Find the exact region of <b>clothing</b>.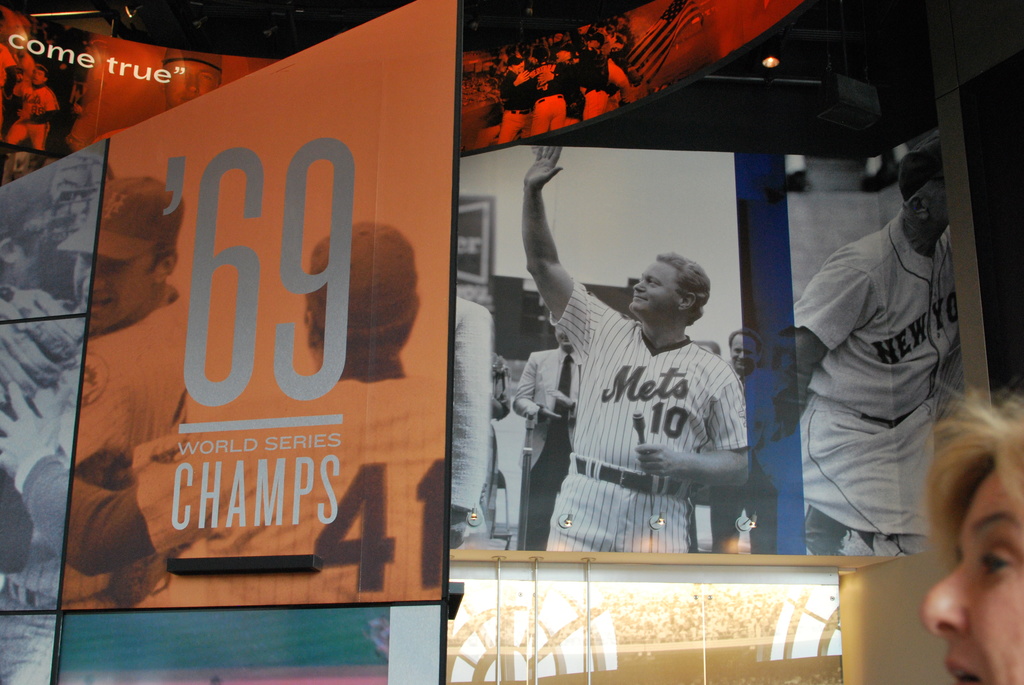
Exact region: select_region(709, 366, 782, 555).
